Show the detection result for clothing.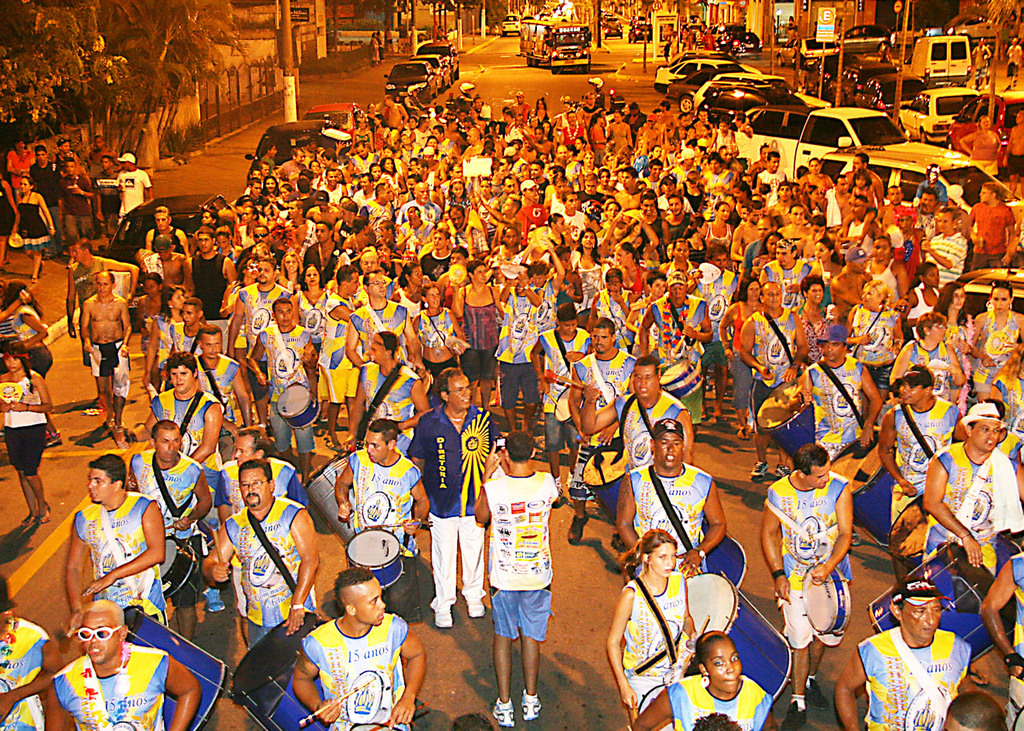
486/465/558/643.
